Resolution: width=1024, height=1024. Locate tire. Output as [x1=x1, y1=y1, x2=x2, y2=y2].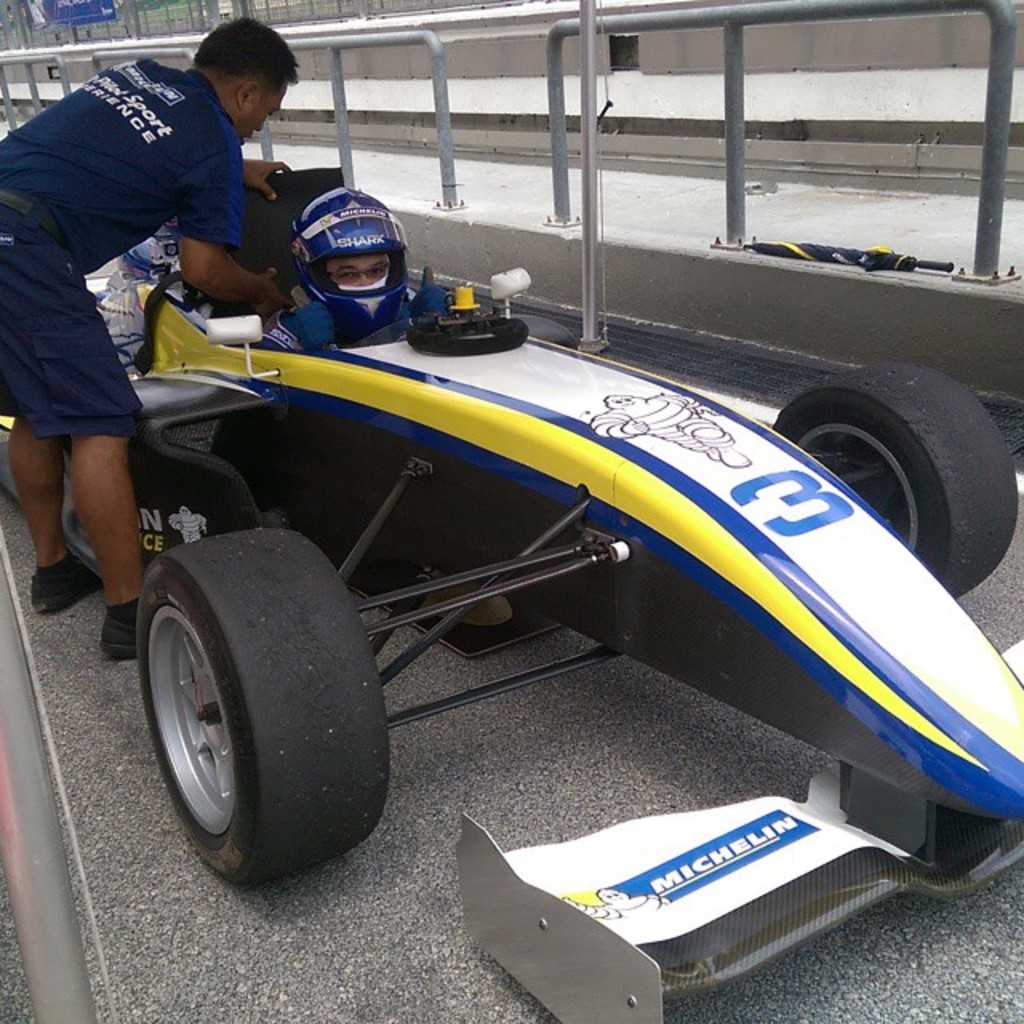
[x1=507, y1=309, x2=571, y2=350].
